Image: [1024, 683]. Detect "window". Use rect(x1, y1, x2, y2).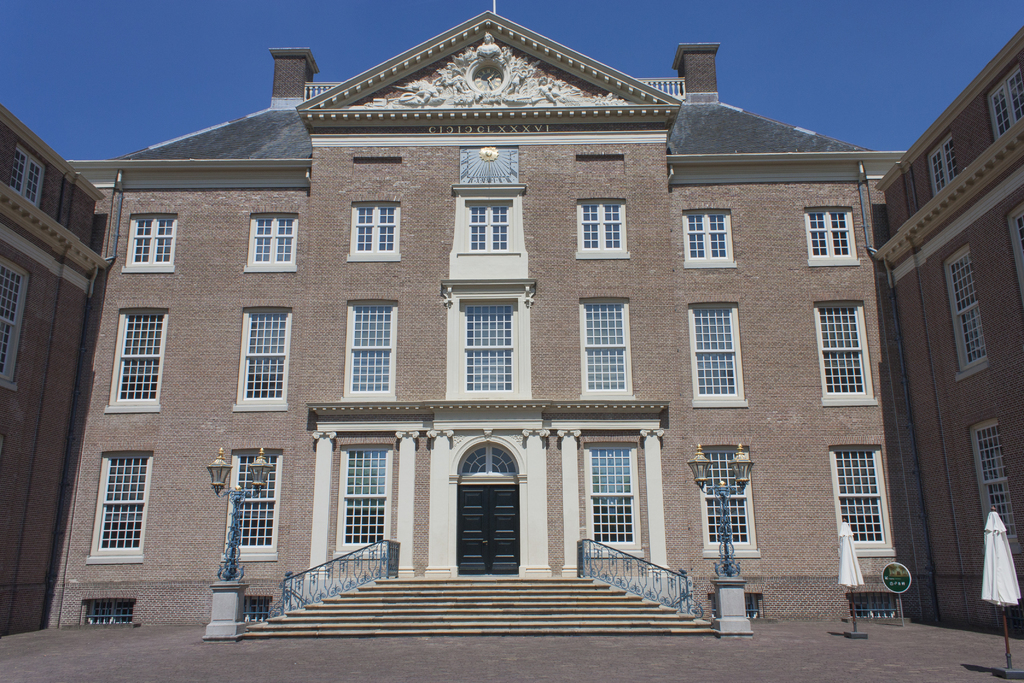
rect(122, 211, 179, 270).
